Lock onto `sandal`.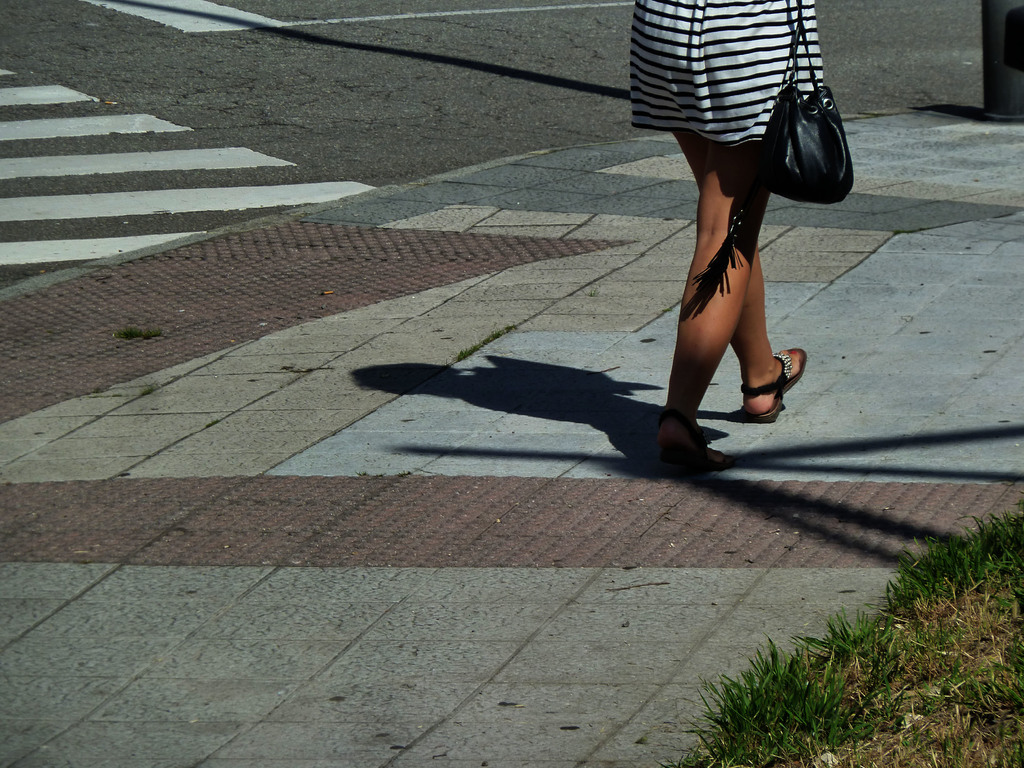
Locked: [x1=740, y1=329, x2=808, y2=428].
